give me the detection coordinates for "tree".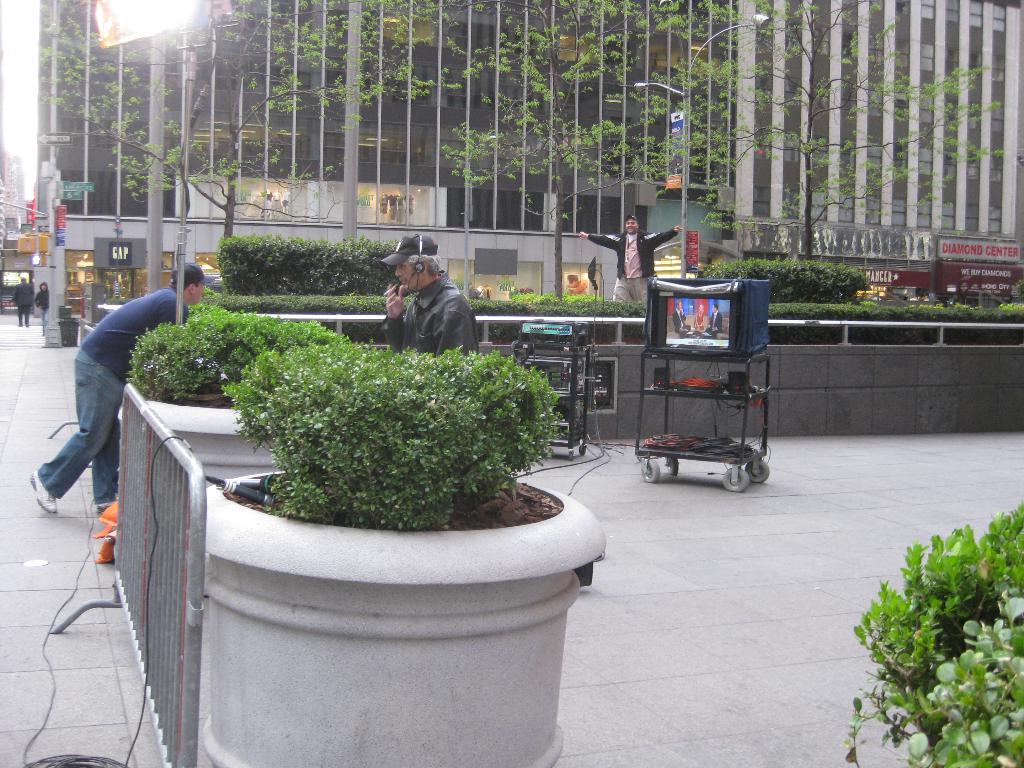
x1=705 y1=0 x2=1017 y2=264.
